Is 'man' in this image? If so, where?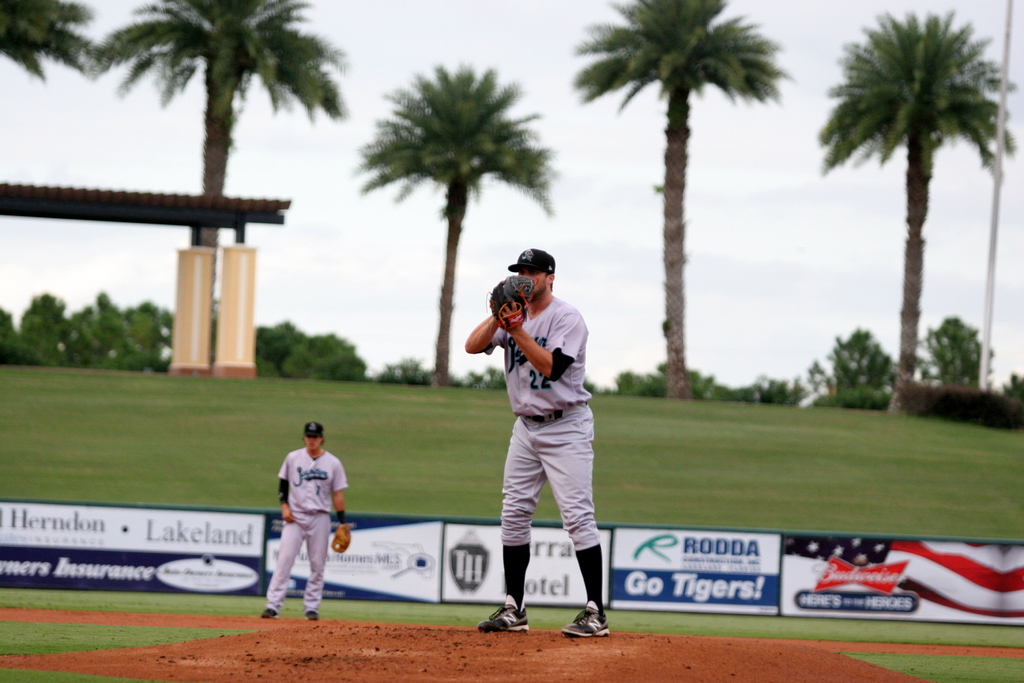
Yes, at {"left": 261, "top": 412, "right": 351, "bottom": 615}.
